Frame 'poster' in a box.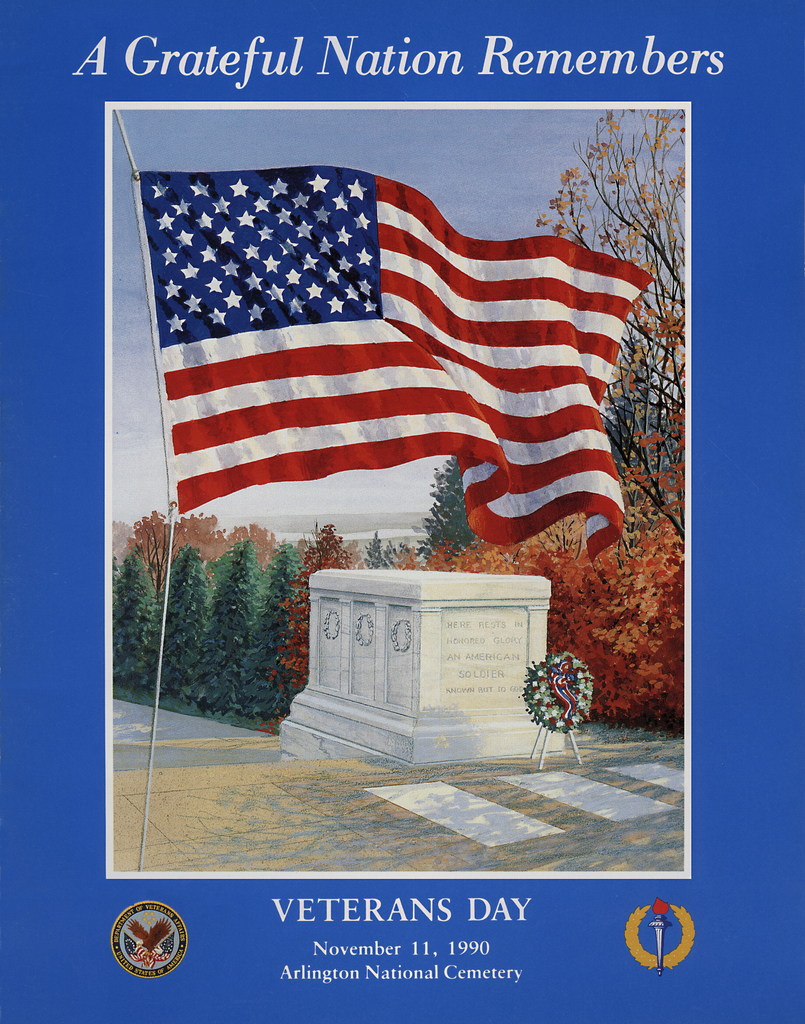
crop(0, 0, 804, 1023).
